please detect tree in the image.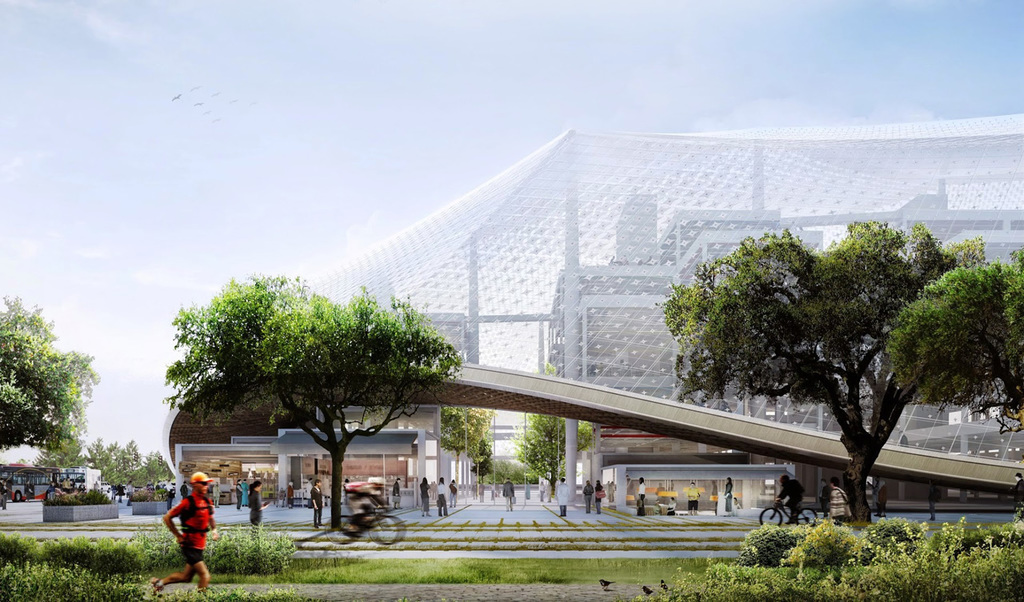
[left=0, top=295, right=93, bottom=459].
